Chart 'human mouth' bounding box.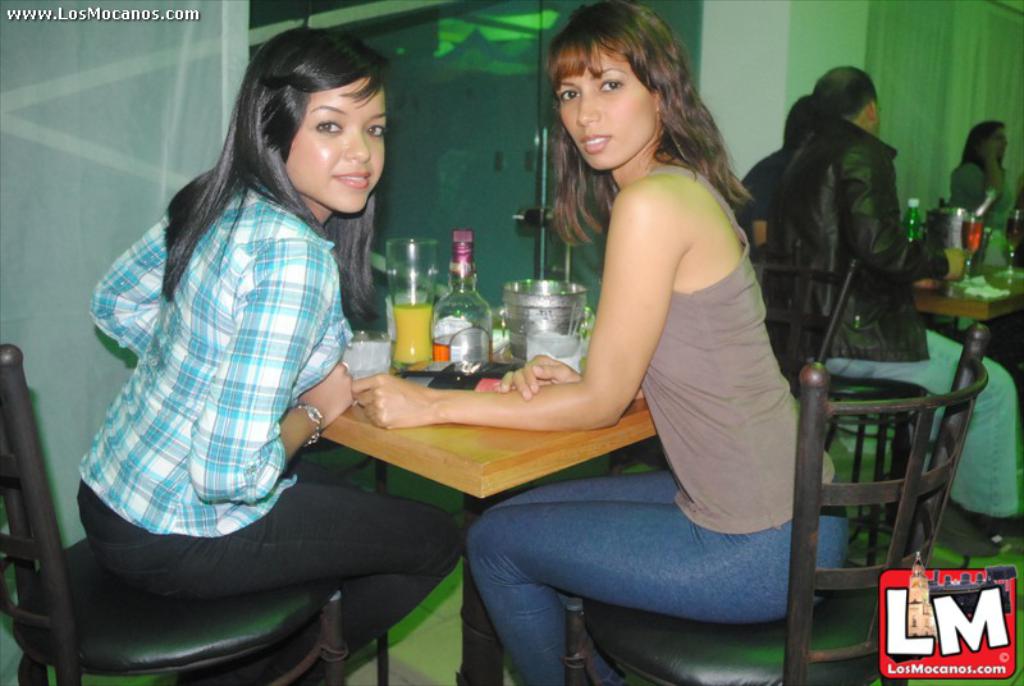
Charted: locate(339, 166, 369, 187).
